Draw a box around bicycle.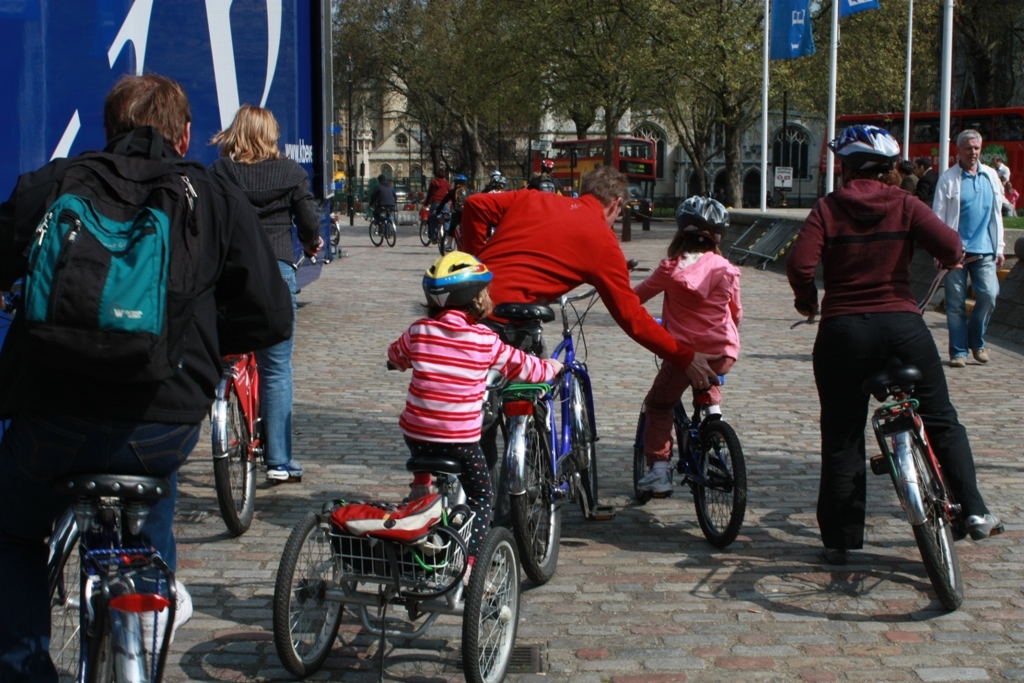
<bbox>631, 309, 750, 554</bbox>.
